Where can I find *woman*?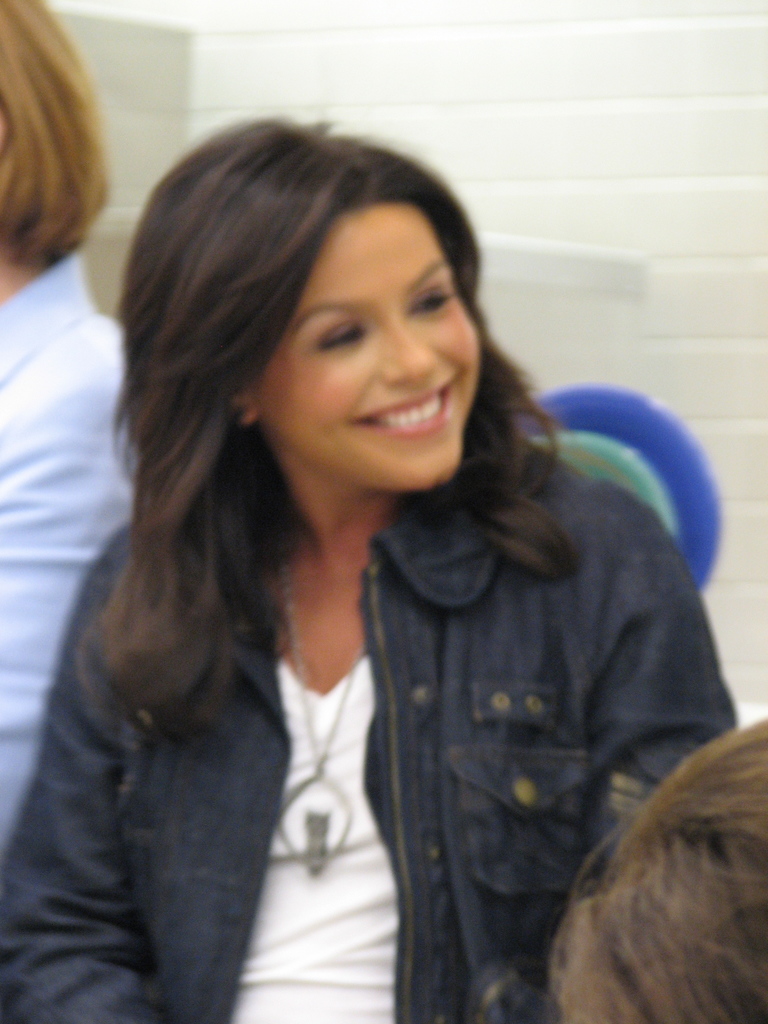
You can find it at bbox=[3, 0, 143, 846].
